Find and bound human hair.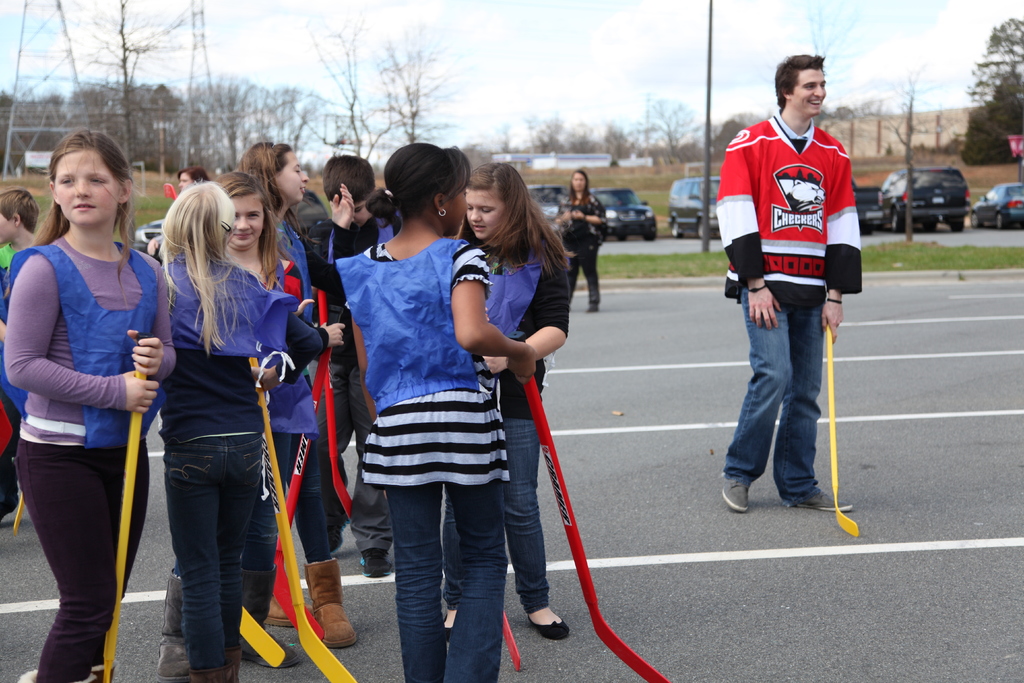
Bound: select_region(775, 54, 824, 114).
